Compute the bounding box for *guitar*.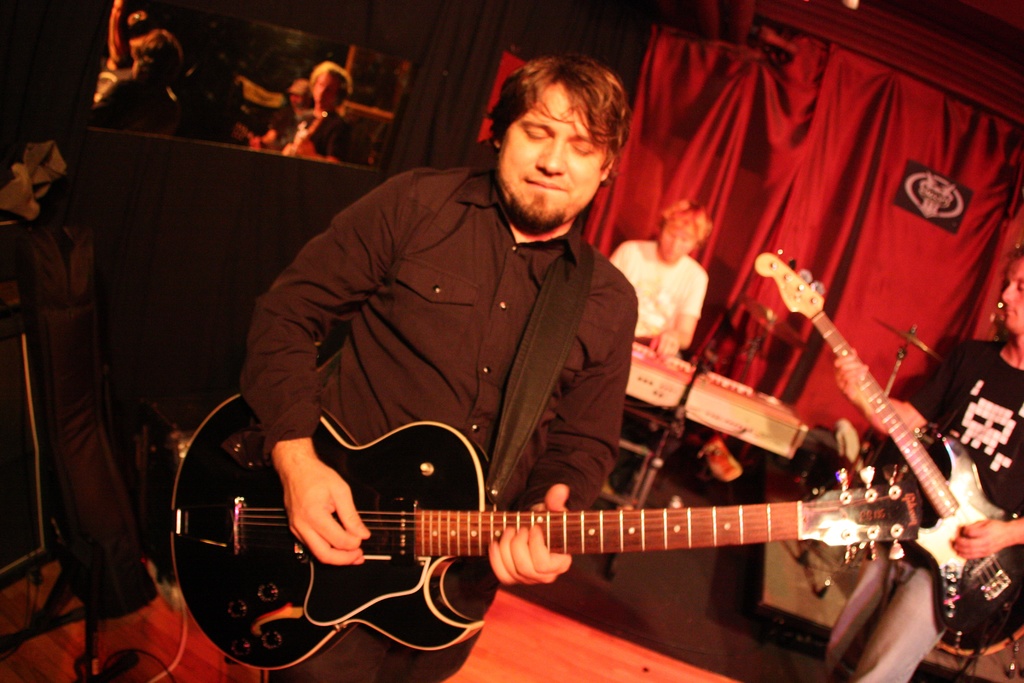
pyautogui.locateOnScreen(751, 239, 1023, 659).
